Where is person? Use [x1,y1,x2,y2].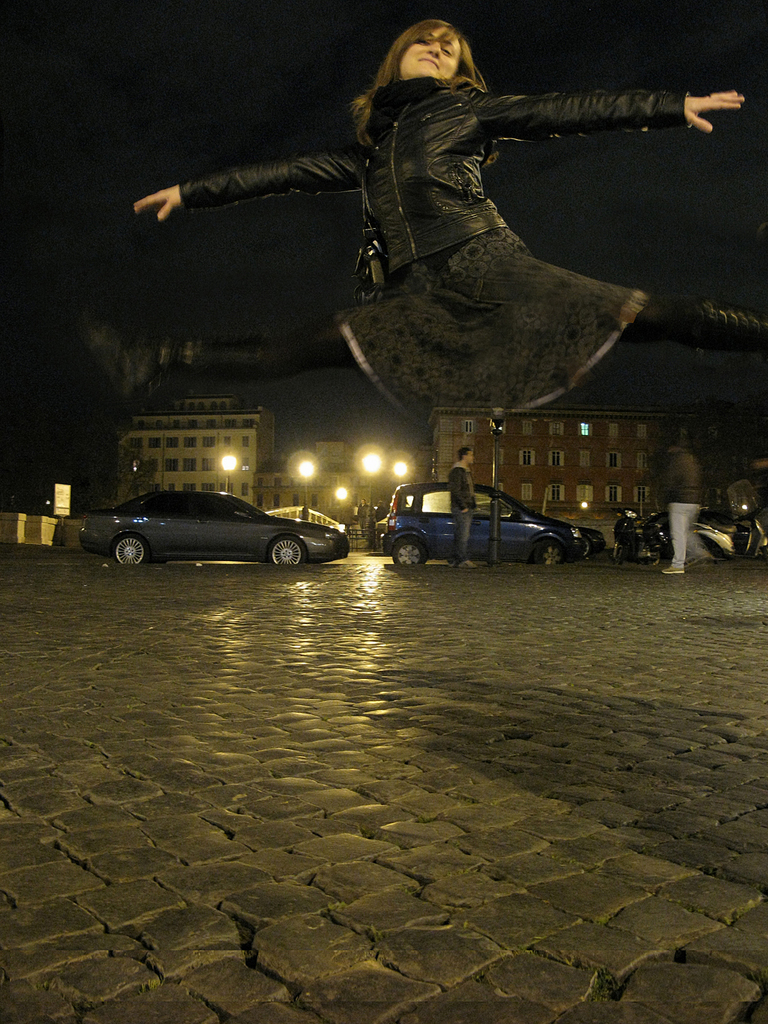
[447,446,480,572].
